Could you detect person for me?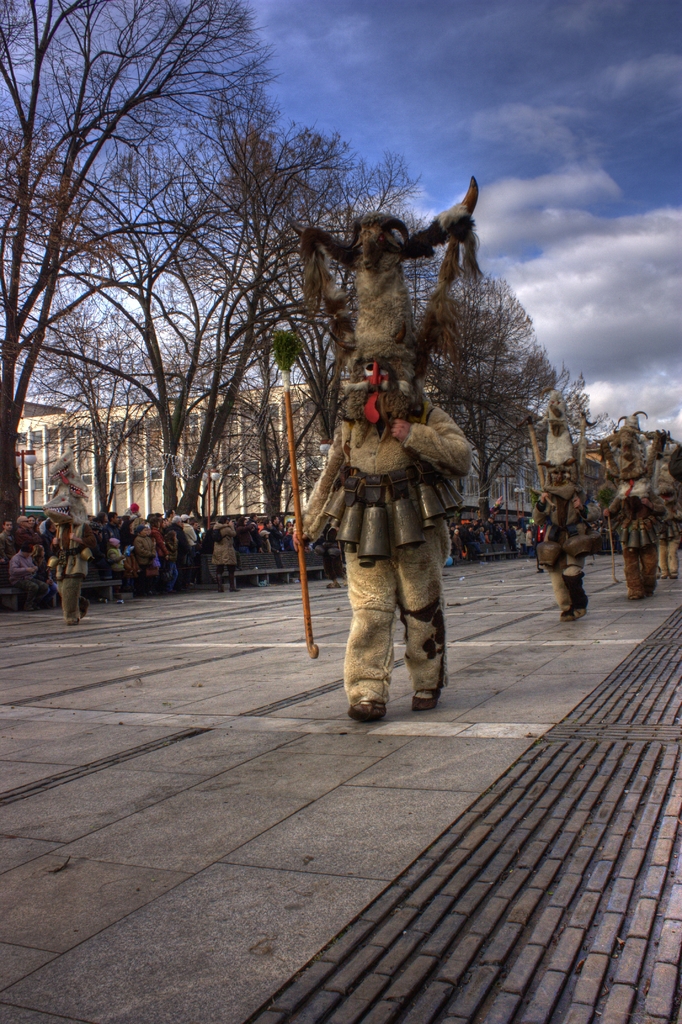
Detection result: pyautogui.locateOnScreen(521, 474, 592, 627).
